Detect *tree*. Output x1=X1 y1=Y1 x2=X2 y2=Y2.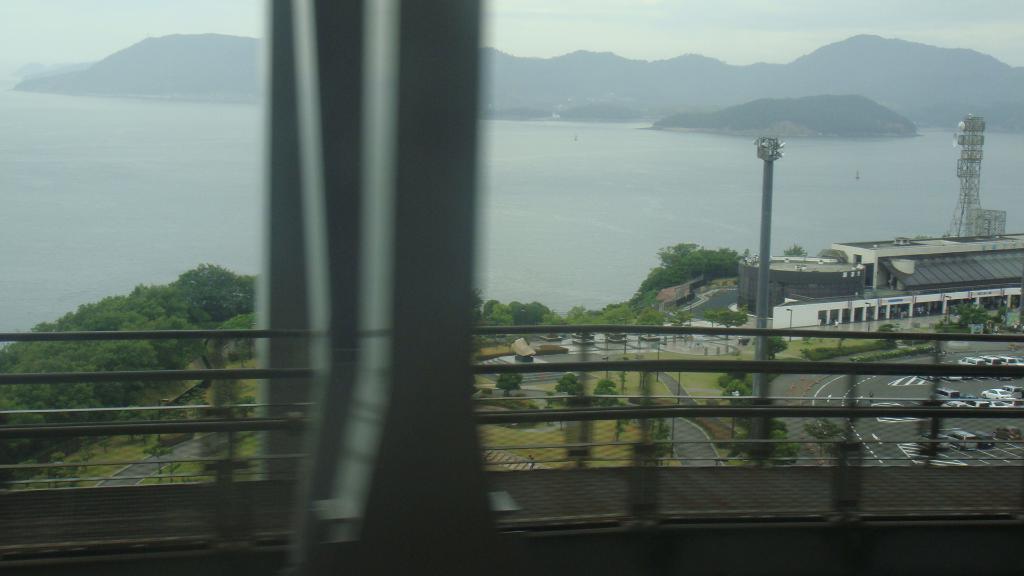
x1=0 y1=261 x2=257 y2=470.
